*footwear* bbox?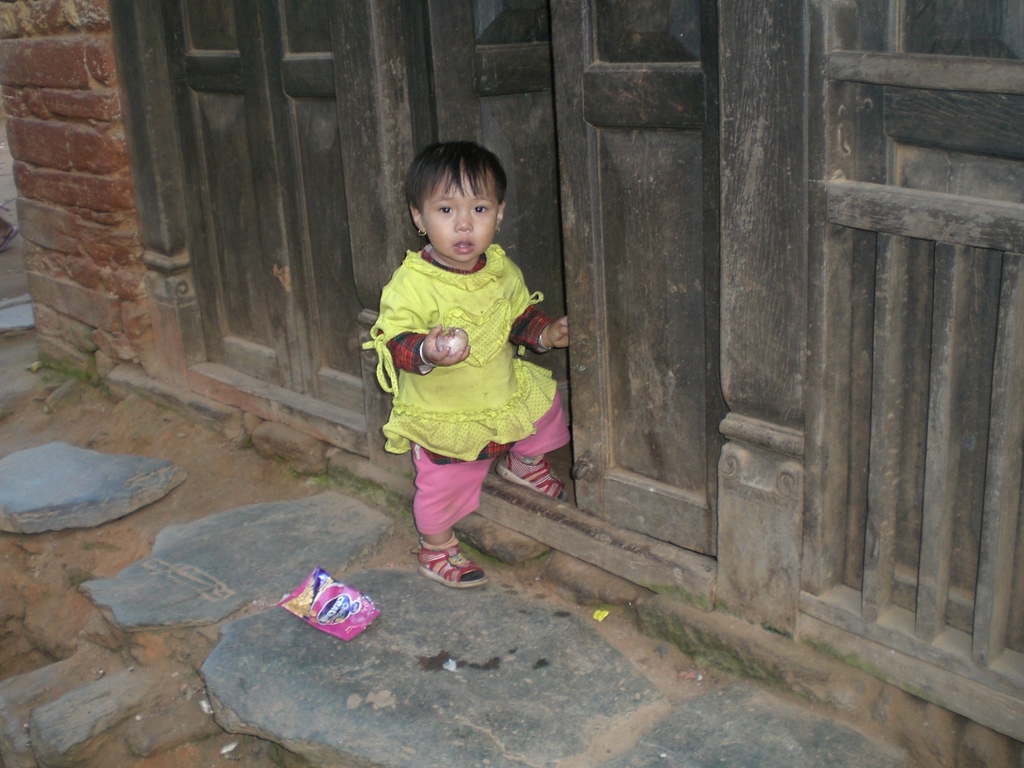
(left=417, top=545, right=488, bottom=587)
